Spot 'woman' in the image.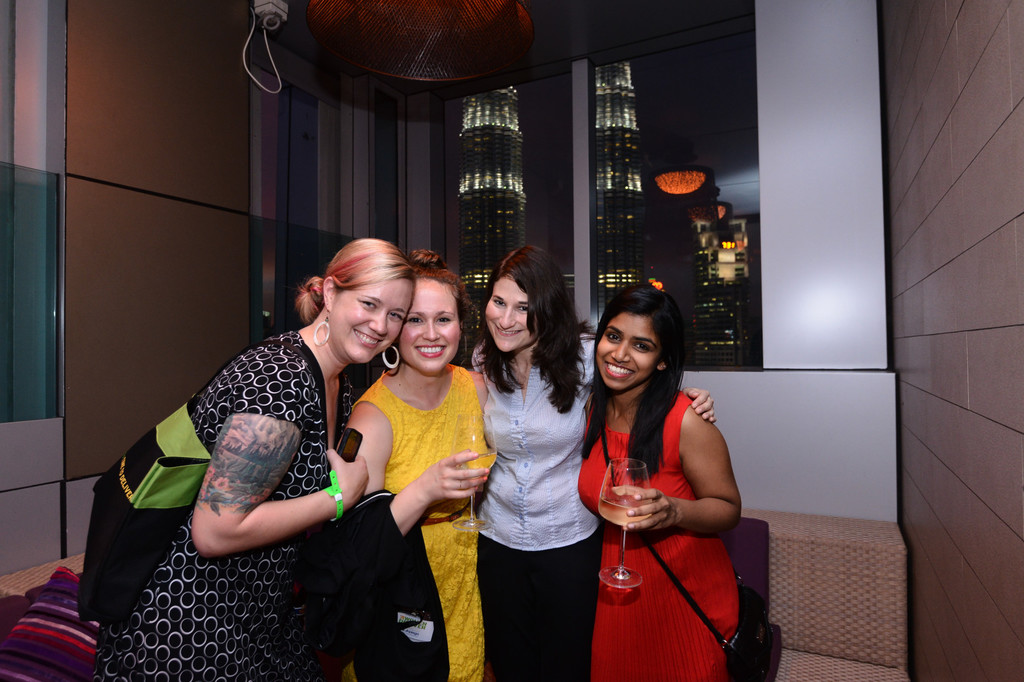
'woman' found at 90,241,416,681.
